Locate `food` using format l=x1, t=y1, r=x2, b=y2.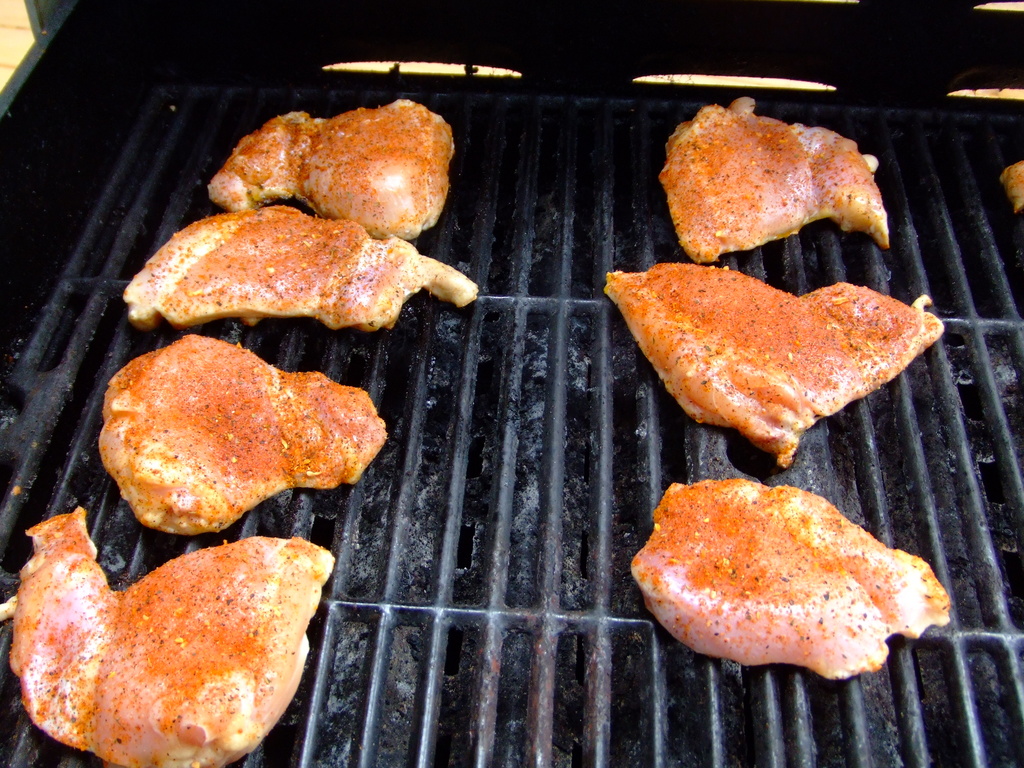
l=213, t=100, r=475, b=223.
